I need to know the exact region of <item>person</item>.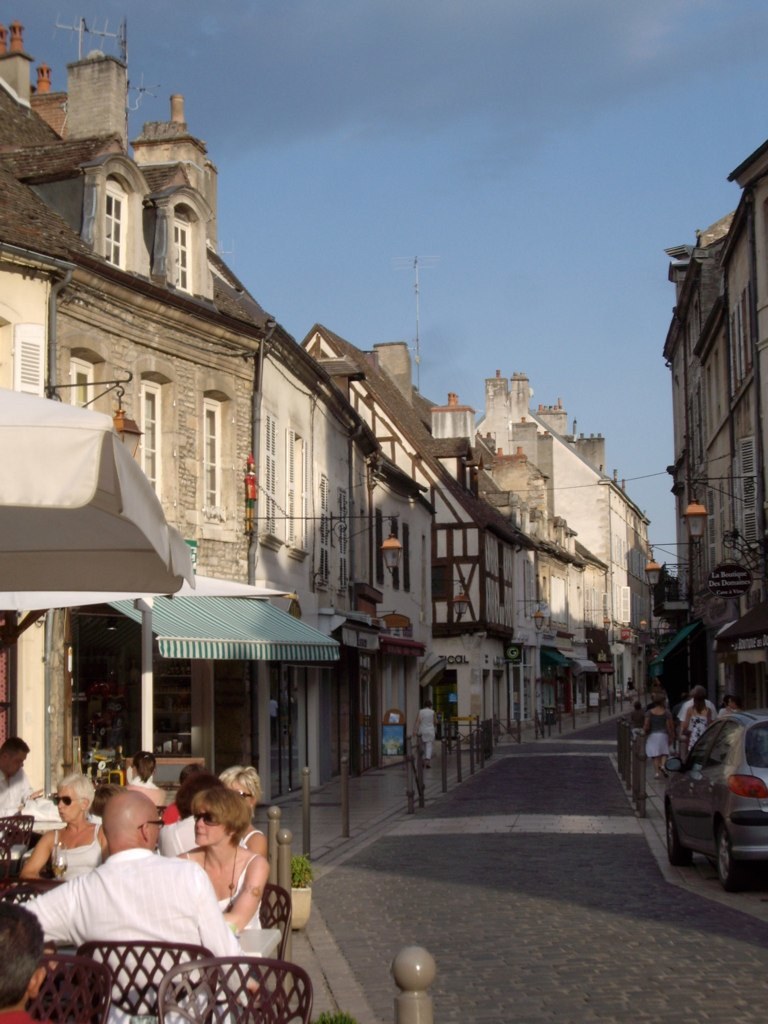
Region: [125, 750, 158, 798].
